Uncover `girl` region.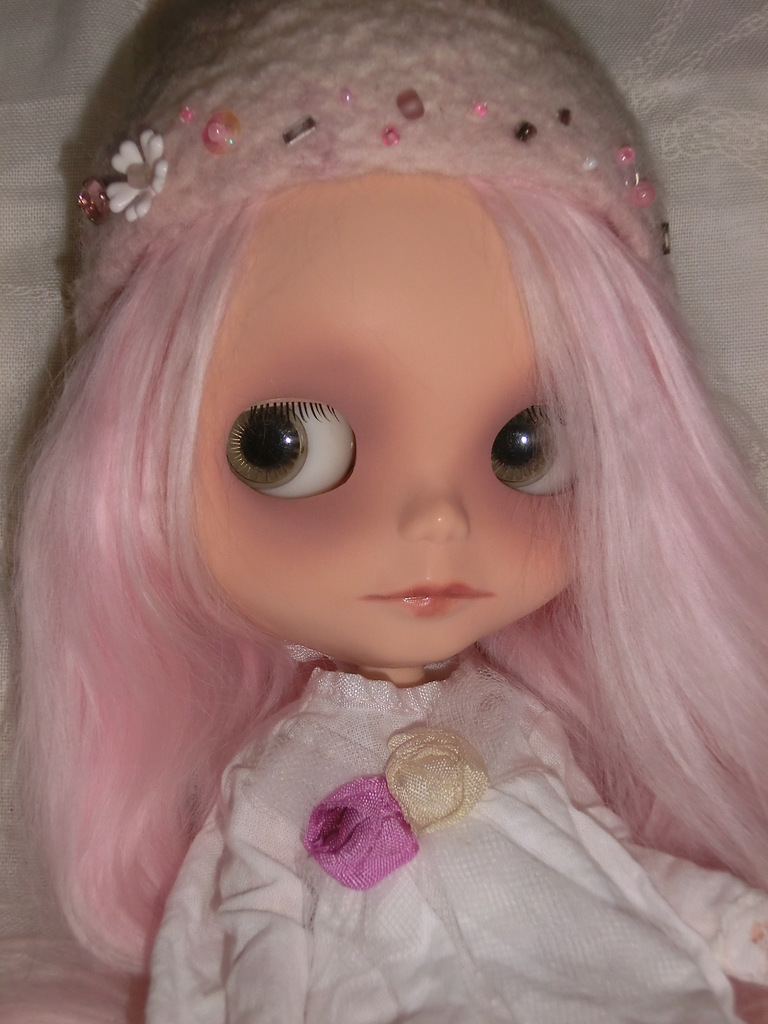
Uncovered: select_region(0, 0, 767, 1023).
